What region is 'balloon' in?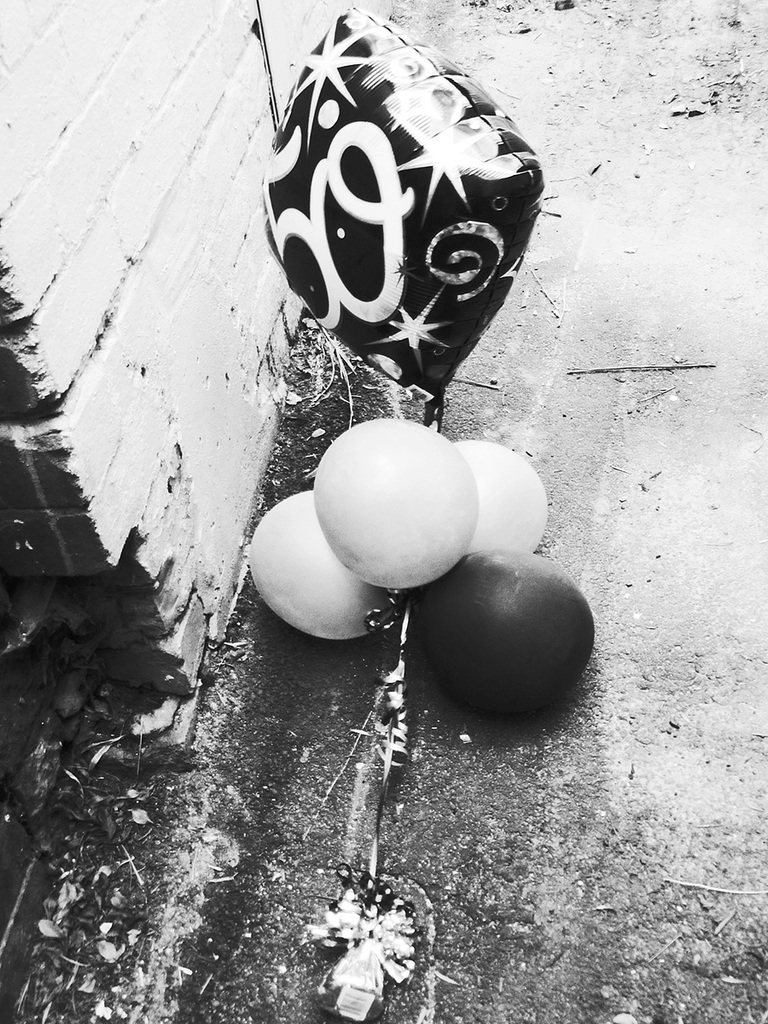
<bbox>307, 418, 477, 592</bbox>.
